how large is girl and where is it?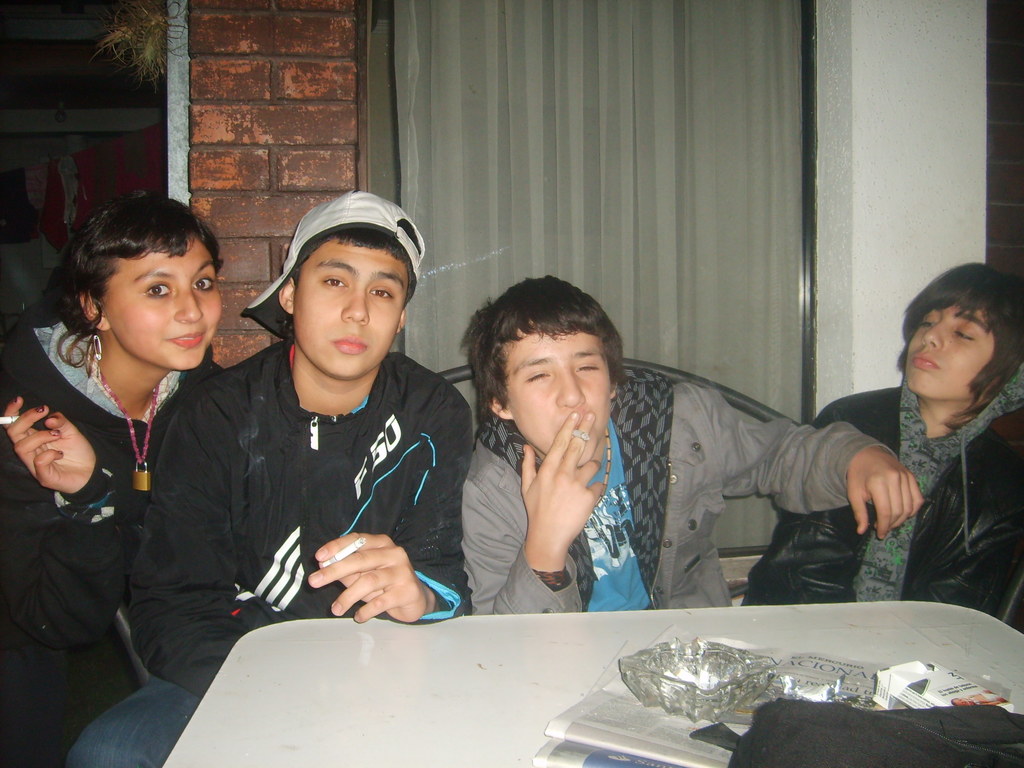
Bounding box: select_region(0, 189, 226, 767).
